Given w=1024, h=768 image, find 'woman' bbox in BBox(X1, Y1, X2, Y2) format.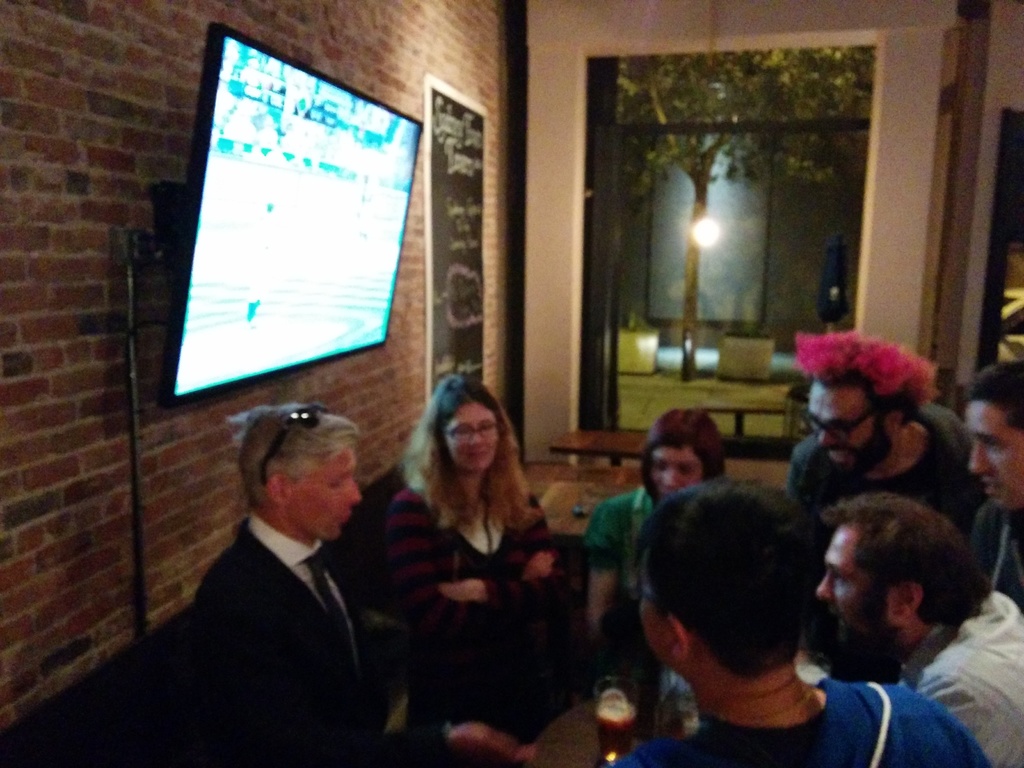
BBox(377, 369, 574, 751).
